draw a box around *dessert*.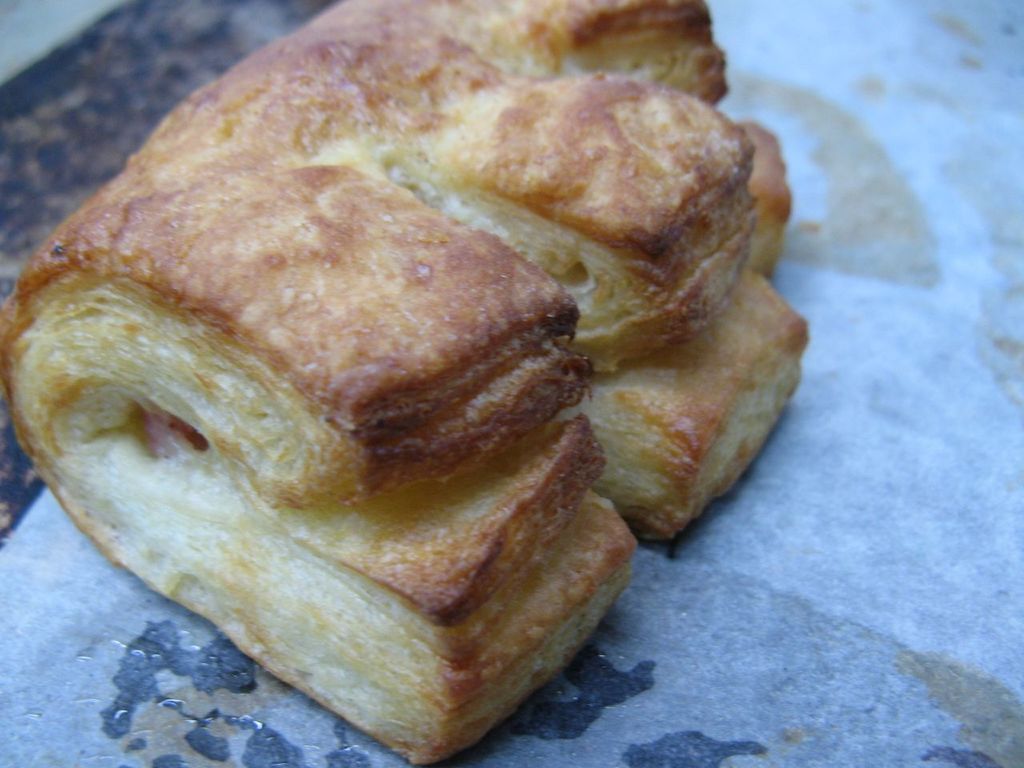
left=0, top=0, right=811, bottom=766.
